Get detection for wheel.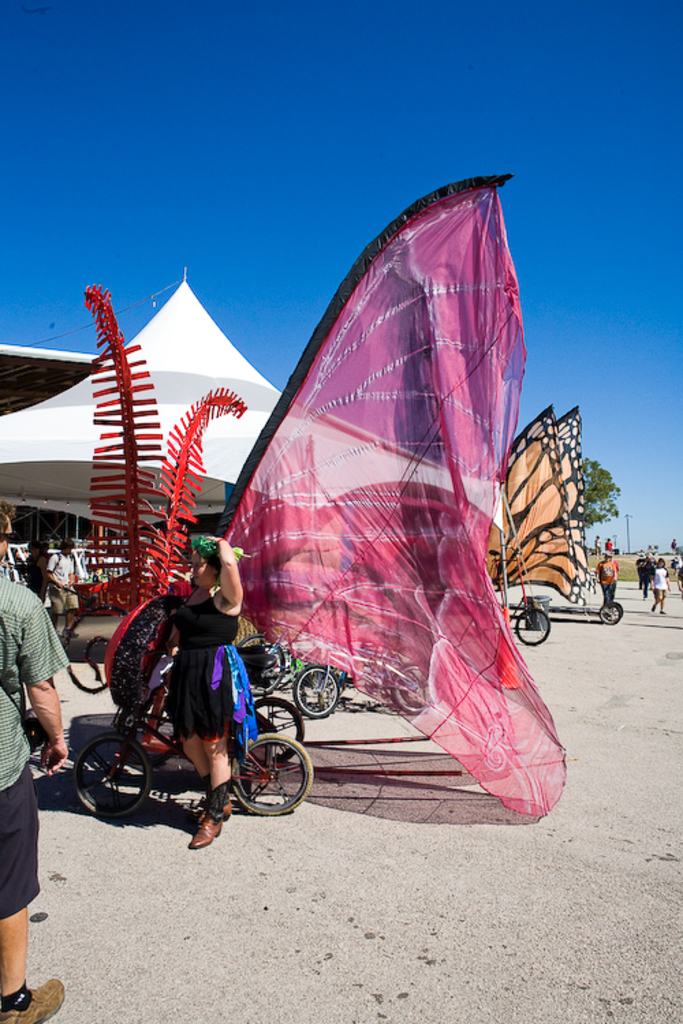
Detection: box(250, 695, 305, 766).
